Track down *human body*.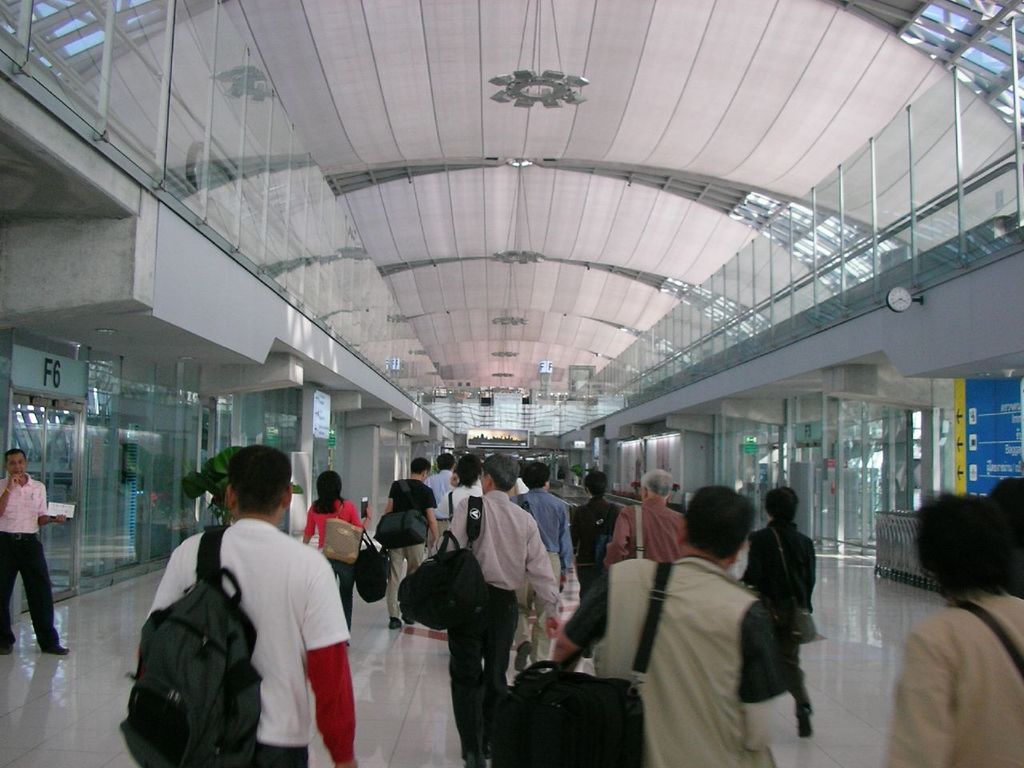
Tracked to (left=304, top=498, right=370, bottom=642).
